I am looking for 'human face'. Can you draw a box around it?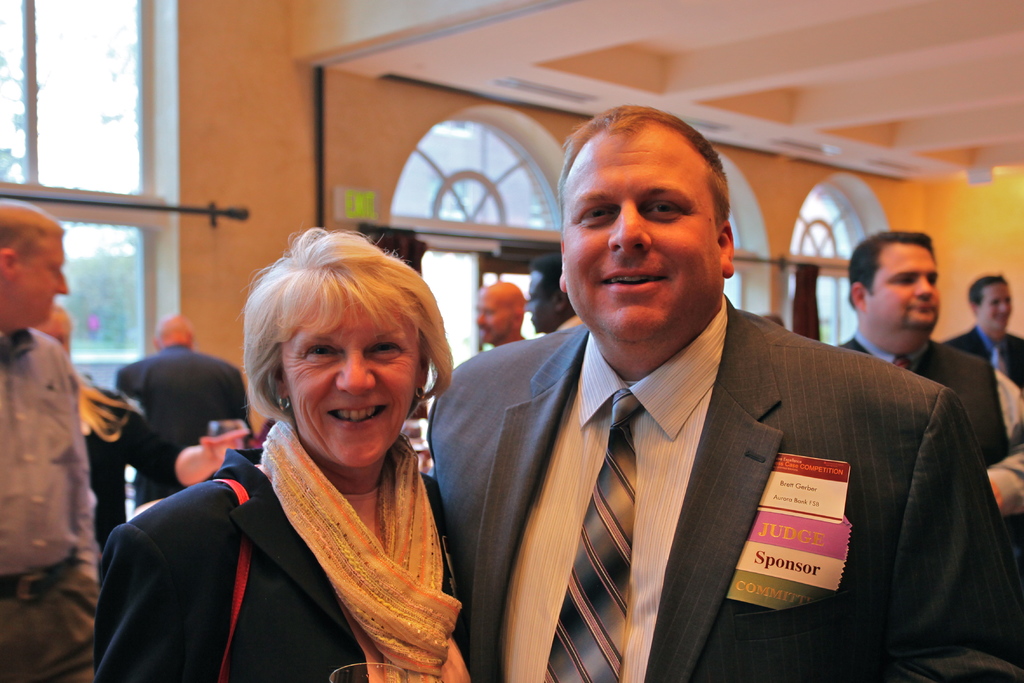
Sure, the bounding box is BBox(860, 244, 938, 336).
